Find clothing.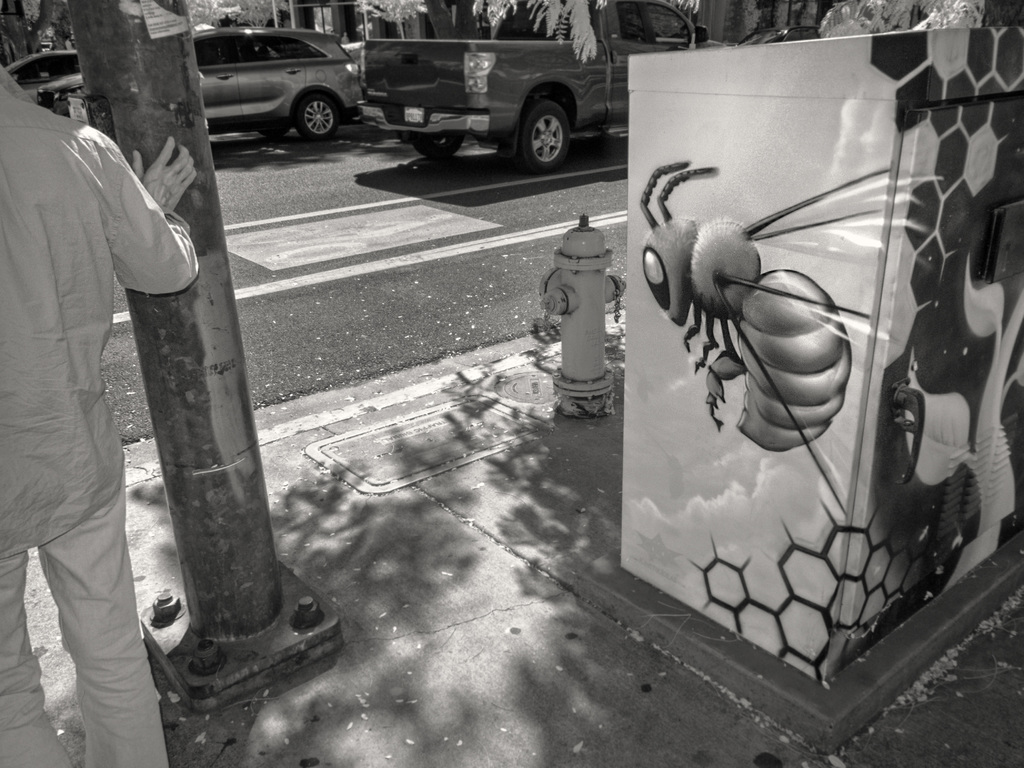
select_region(12, 7, 207, 744).
